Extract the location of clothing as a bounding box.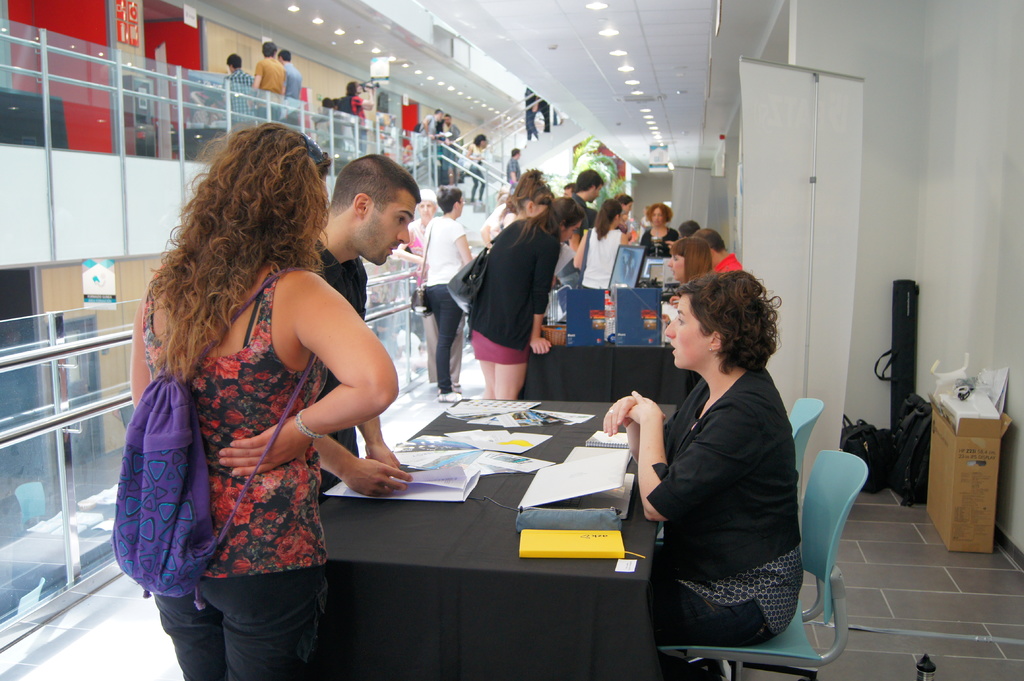
[x1=252, y1=49, x2=290, y2=123].
